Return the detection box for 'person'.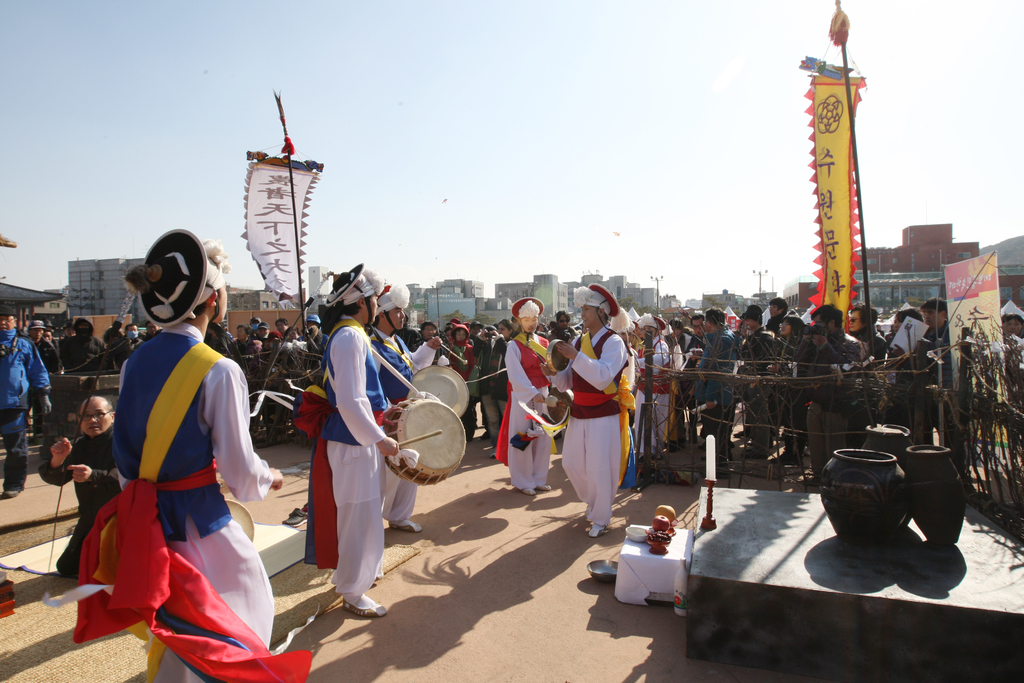
rect(38, 393, 122, 574).
